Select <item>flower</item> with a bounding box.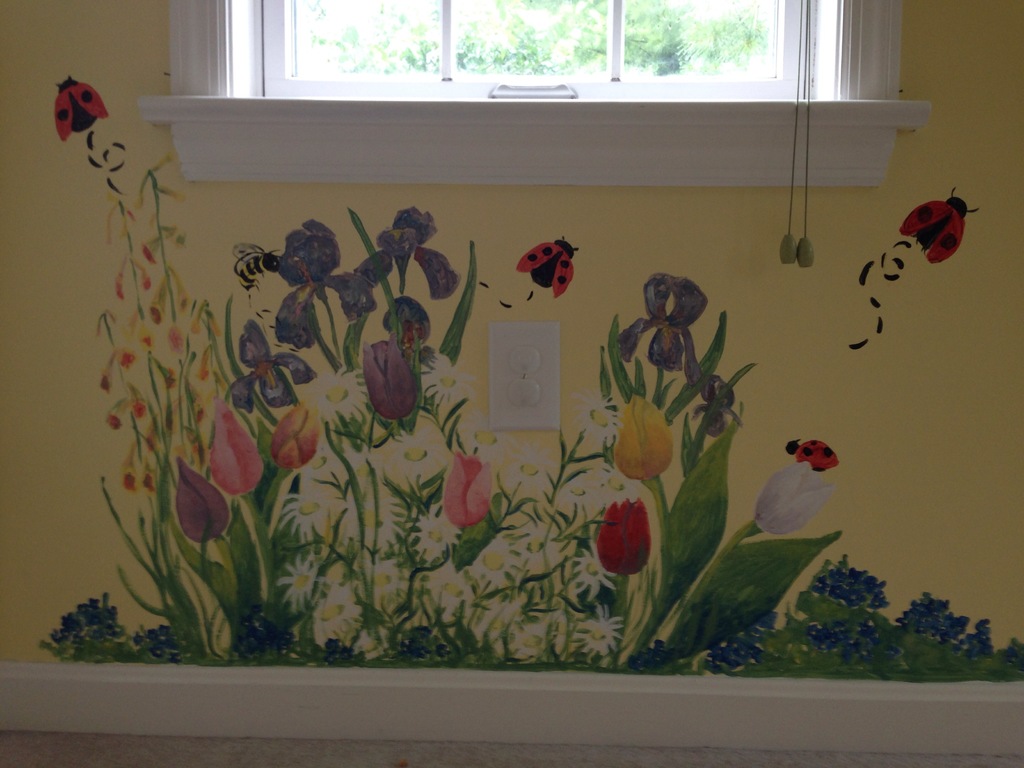
<bbox>271, 397, 320, 465</bbox>.
